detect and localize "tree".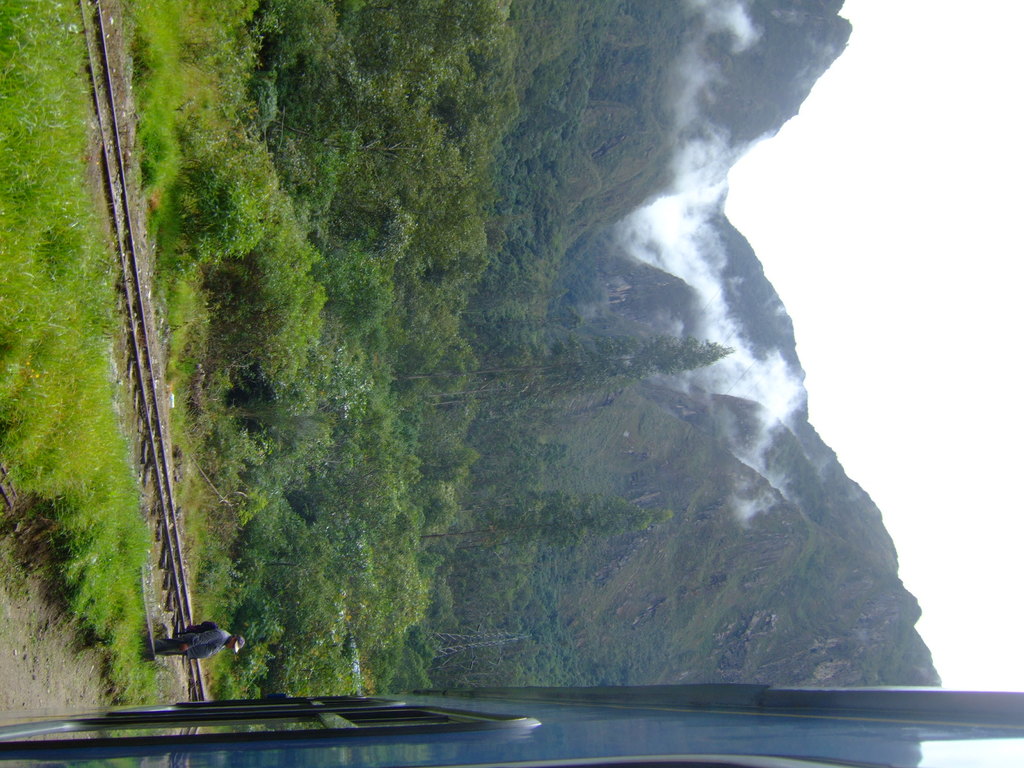
Localized at 403:342:732:401.
